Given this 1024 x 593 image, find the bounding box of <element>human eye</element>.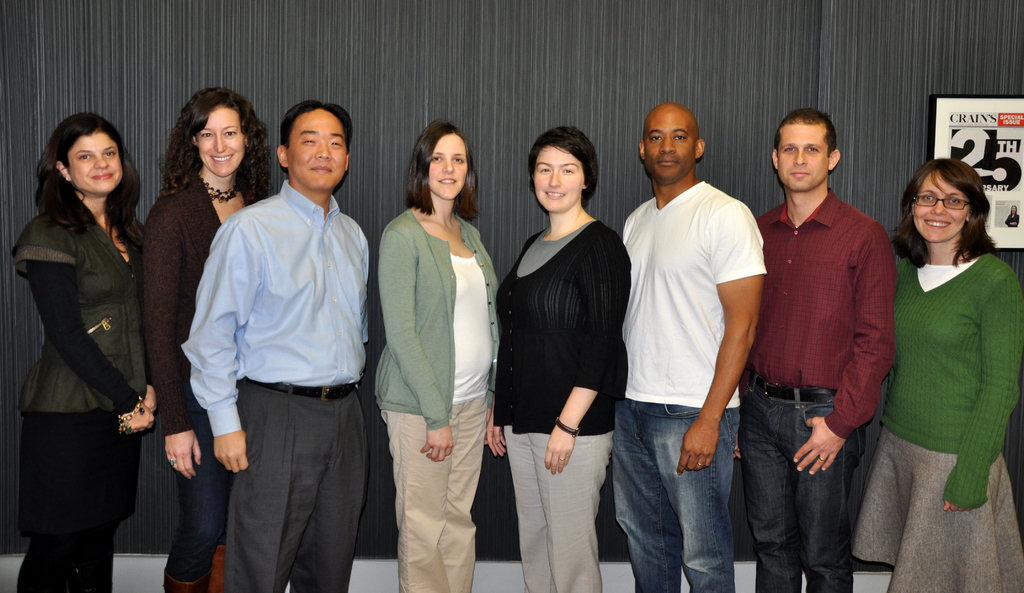
rect(920, 191, 935, 207).
